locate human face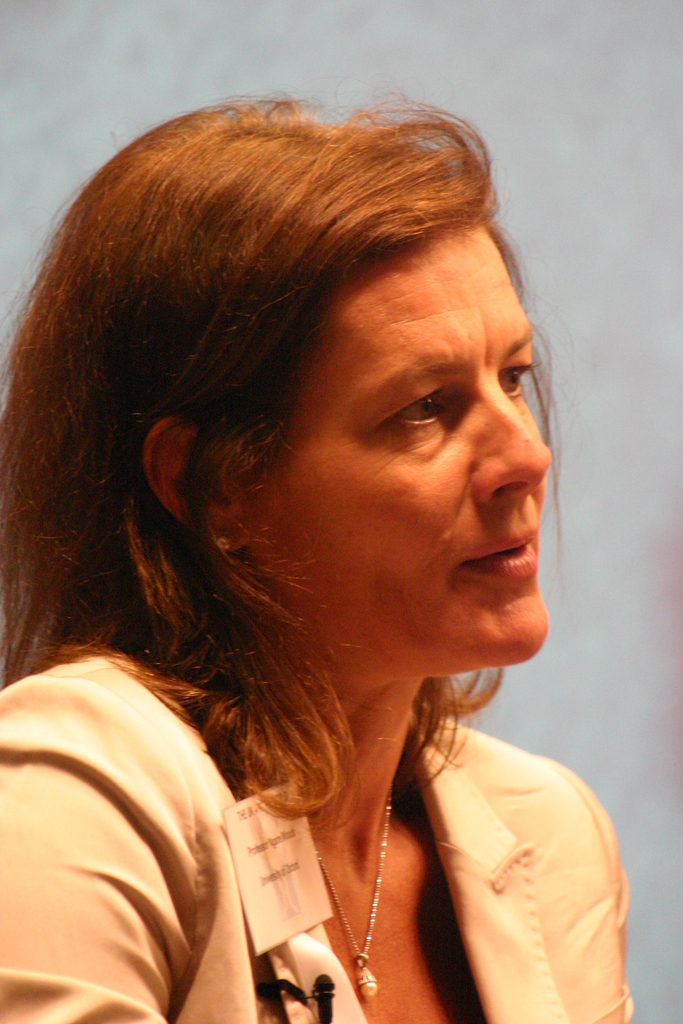
x1=279 y1=237 x2=552 y2=660
